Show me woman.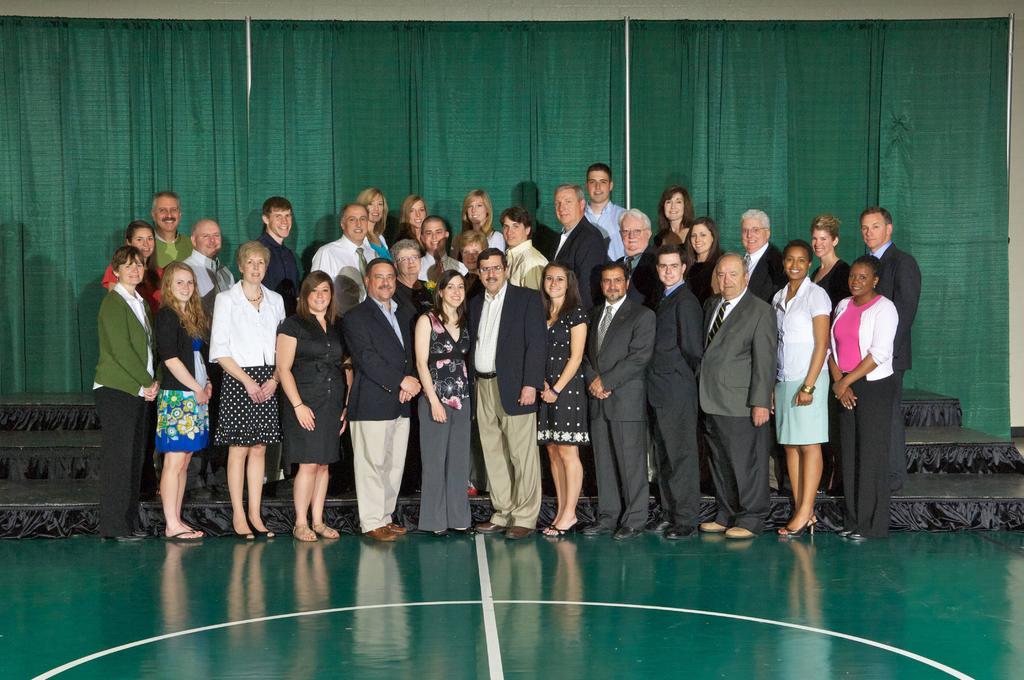
woman is here: detection(653, 184, 698, 268).
